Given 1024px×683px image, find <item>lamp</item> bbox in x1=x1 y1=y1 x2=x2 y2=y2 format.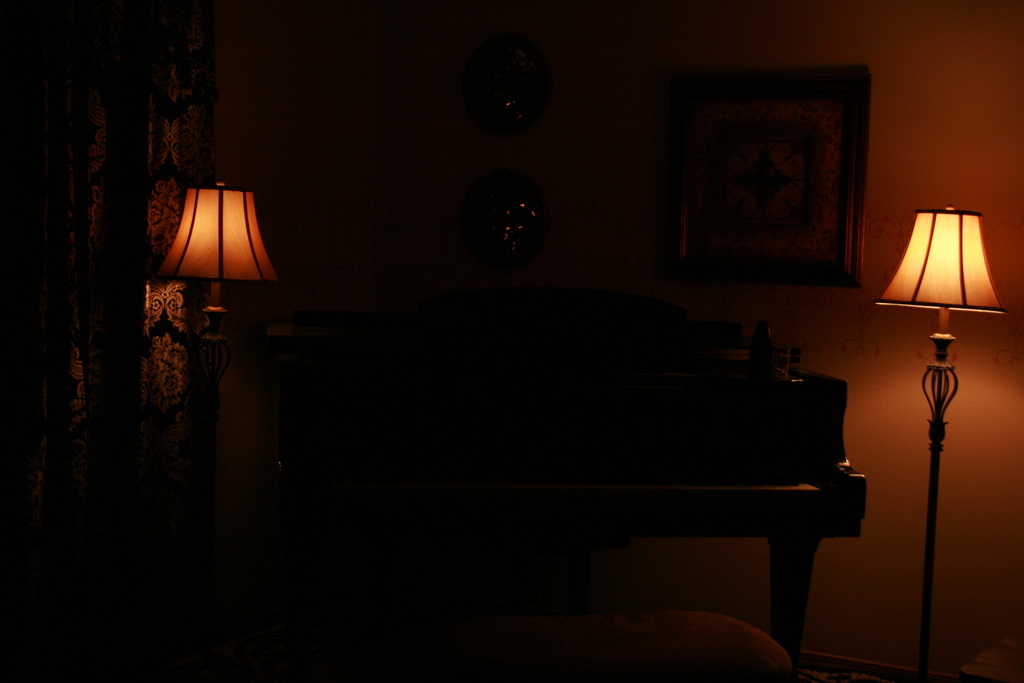
x1=867 y1=212 x2=1005 y2=673.
